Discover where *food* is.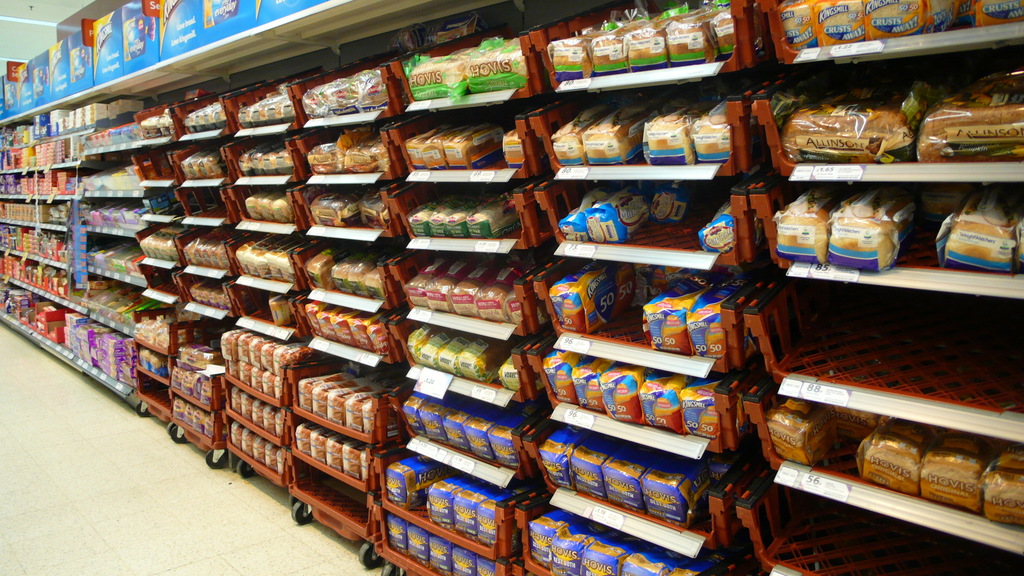
Discovered at [left=295, top=421, right=317, bottom=456].
